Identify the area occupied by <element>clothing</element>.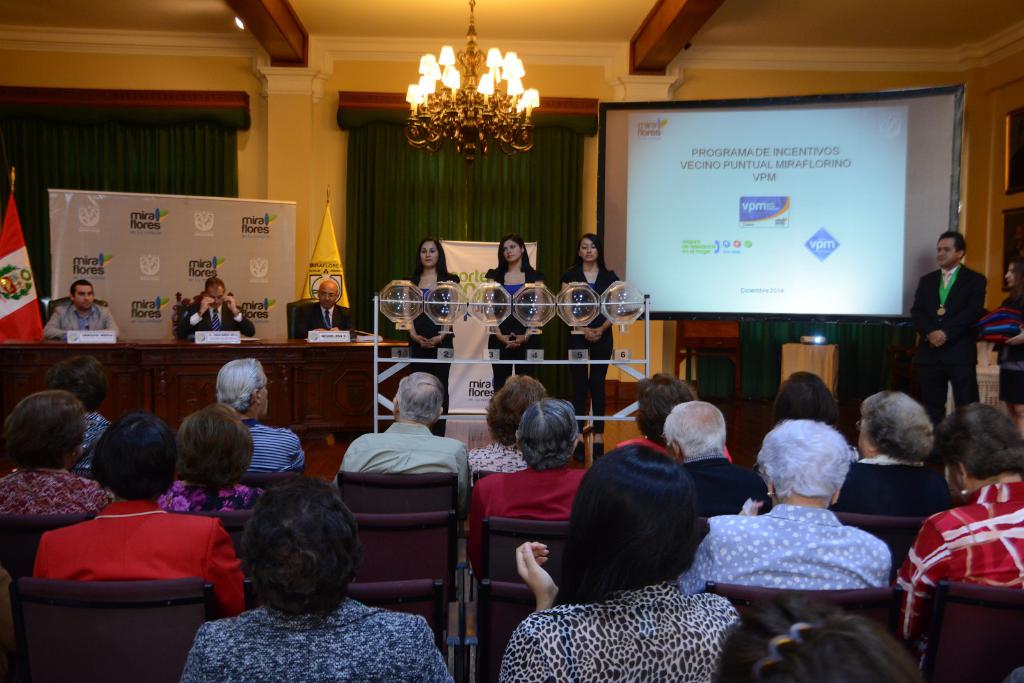
Area: <box>685,496,893,586</box>.
